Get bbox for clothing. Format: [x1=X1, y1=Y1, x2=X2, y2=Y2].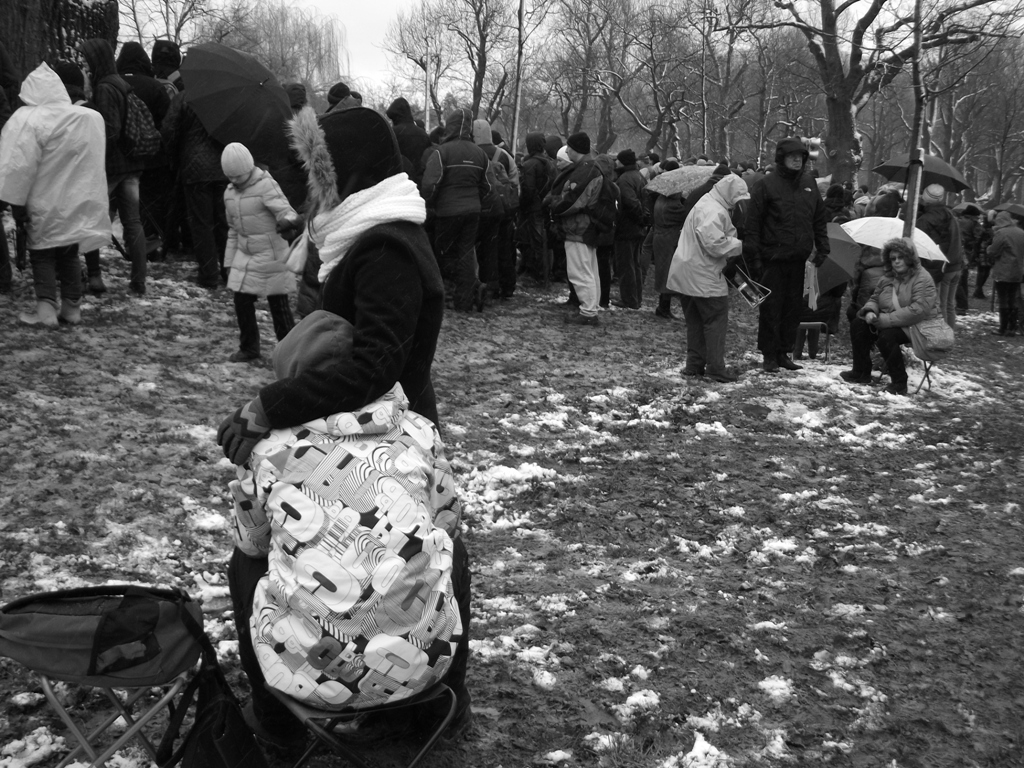
[x1=907, y1=204, x2=961, y2=335].
